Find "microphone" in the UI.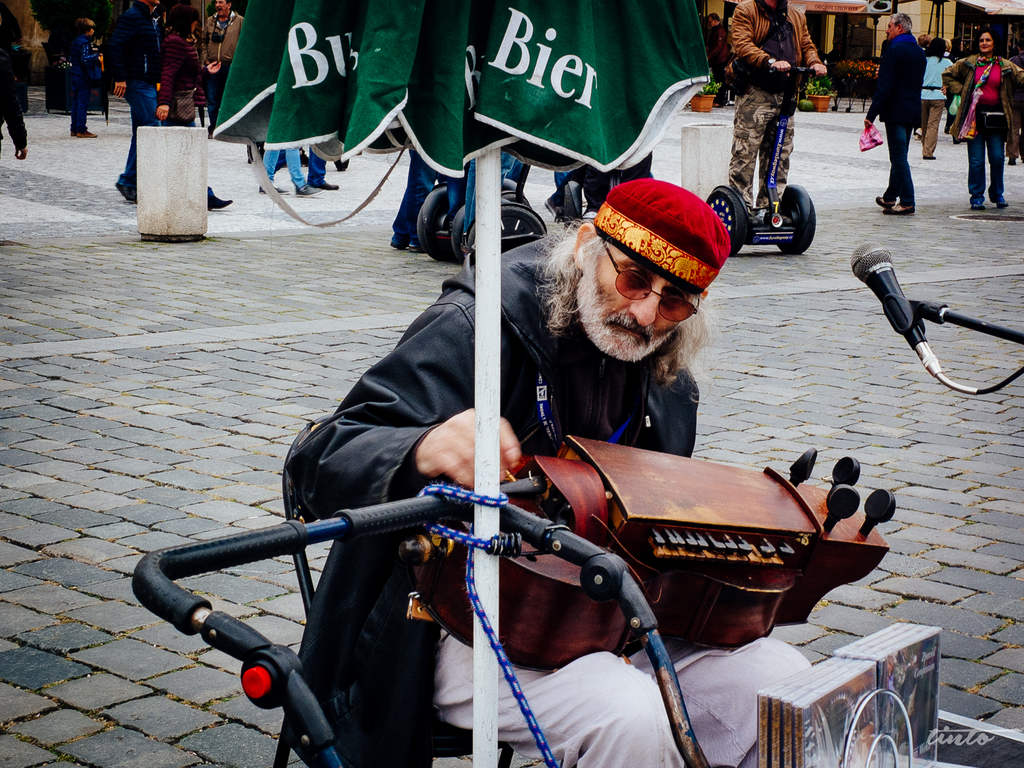
UI element at bbox=(851, 232, 950, 339).
